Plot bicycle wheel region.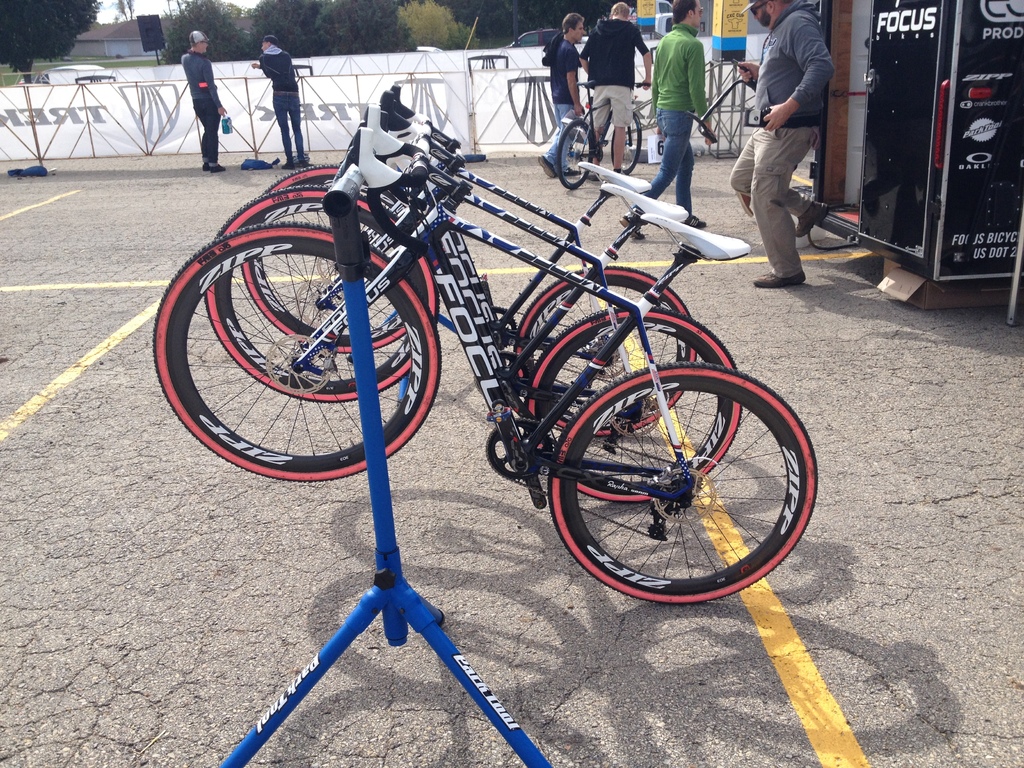
Plotted at BBox(255, 161, 440, 361).
